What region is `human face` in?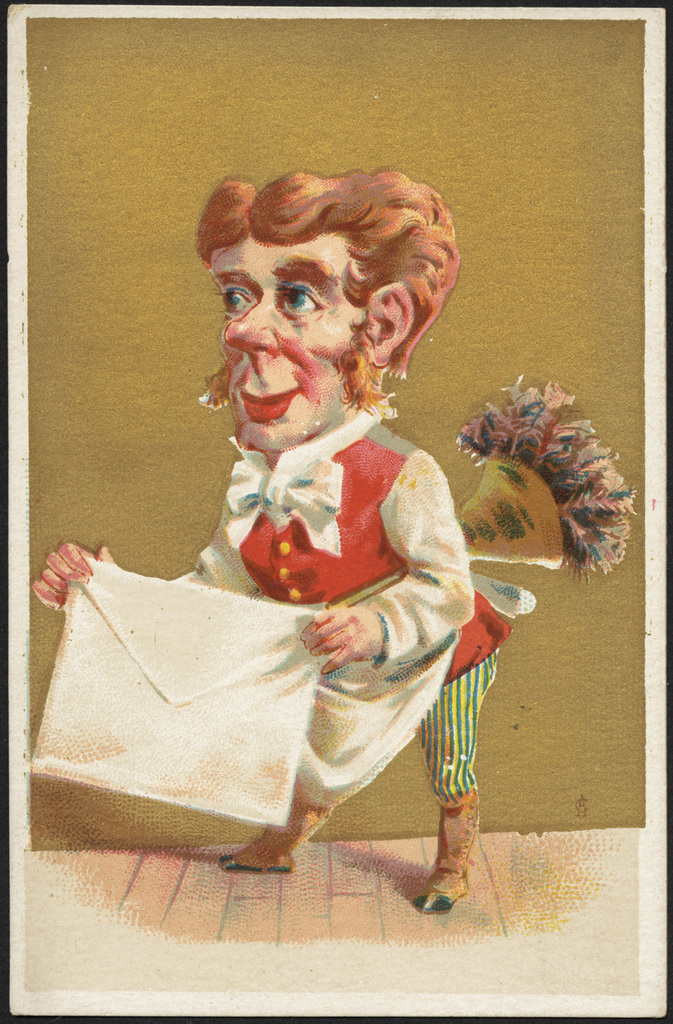
207/237/377/453.
